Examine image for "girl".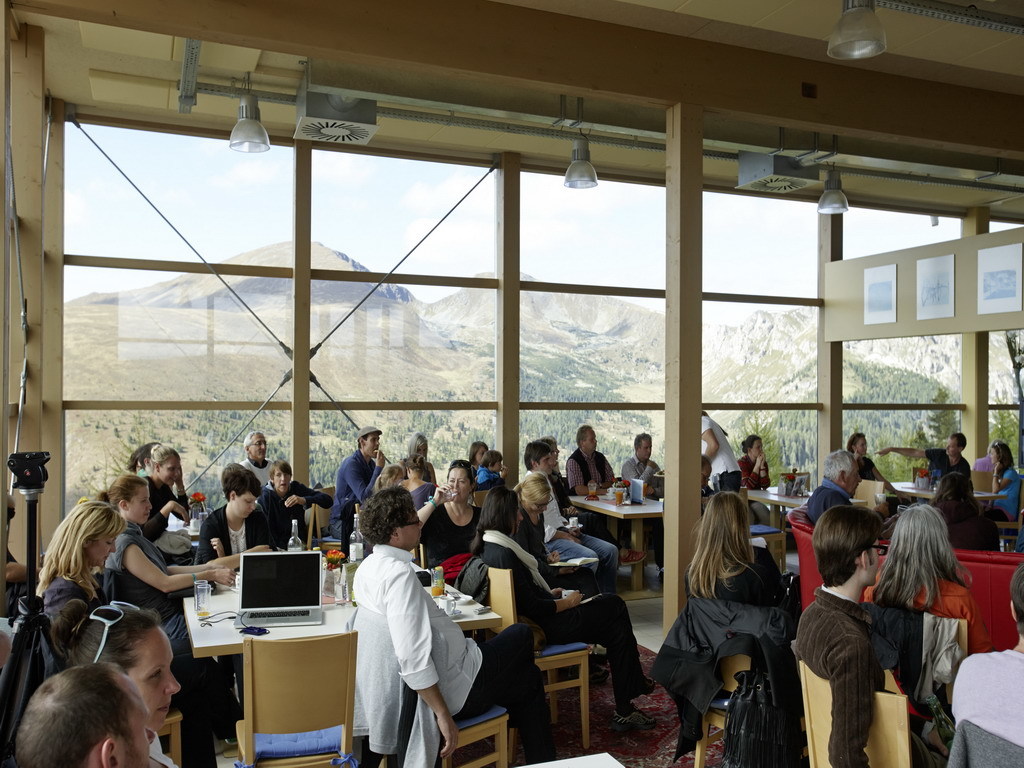
Examination result: [x1=33, y1=501, x2=127, y2=643].
